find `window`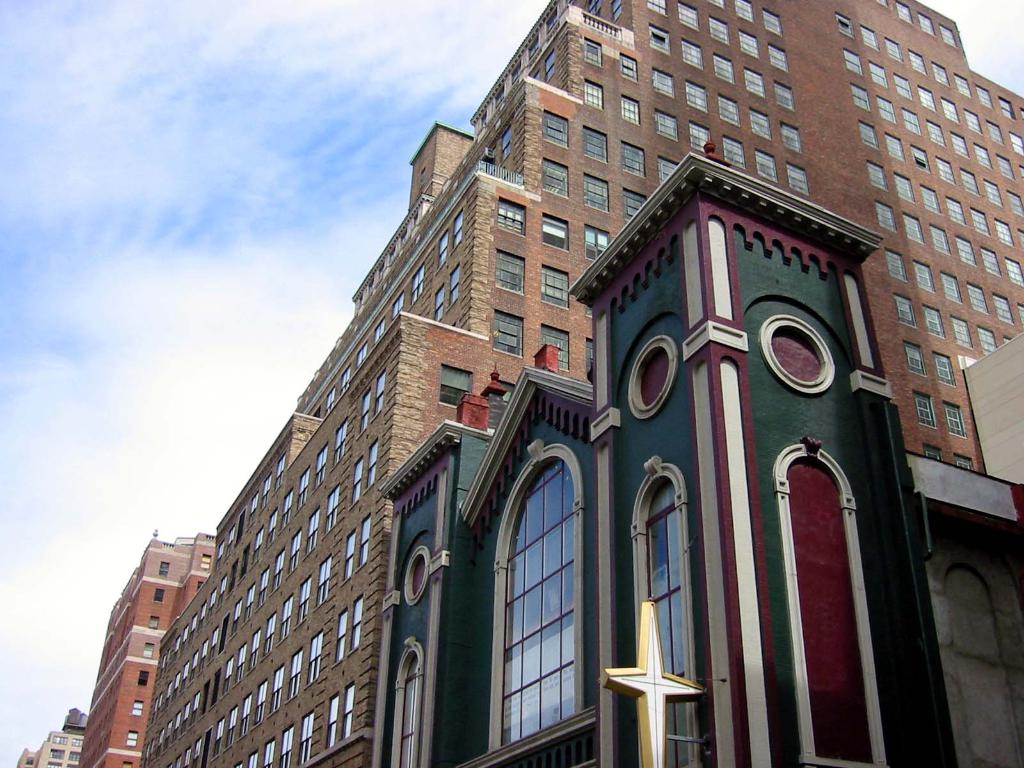
{"left": 327, "top": 691, "right": 340, "bottom": 751}
